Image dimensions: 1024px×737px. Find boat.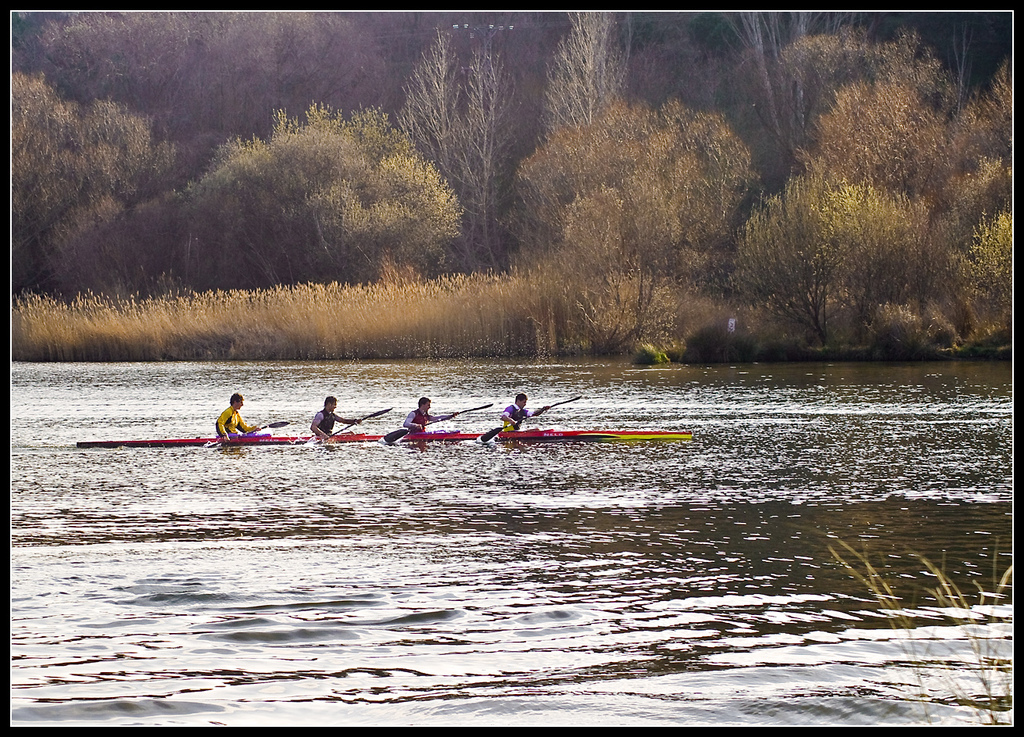
locate(73, 430, 690, 447).
